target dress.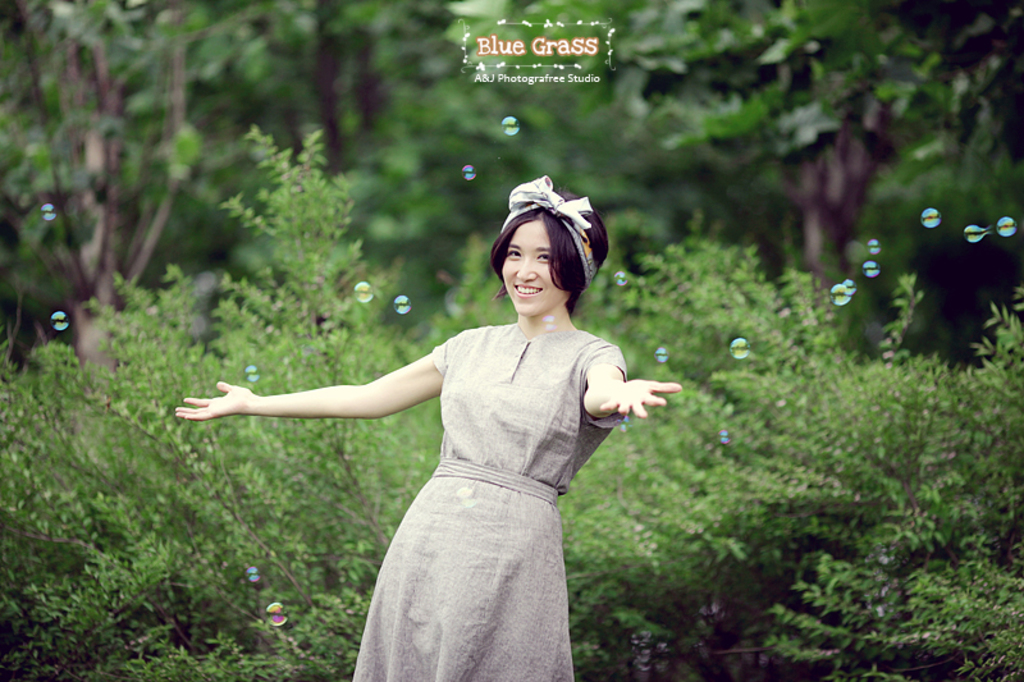
Target region: bbox=(351, 322, 626, 681).
